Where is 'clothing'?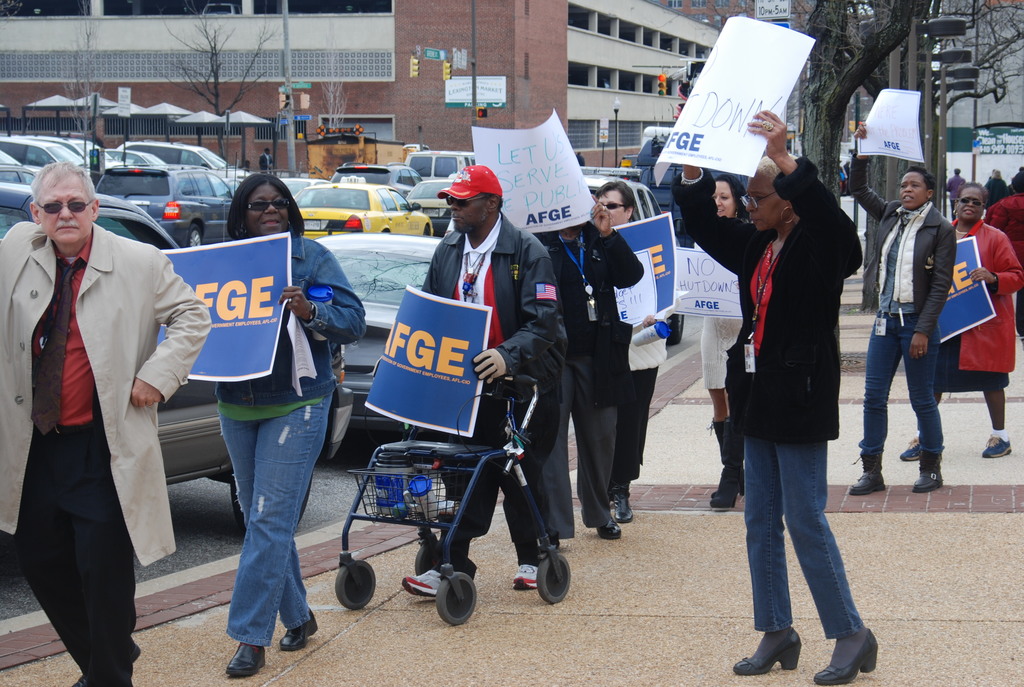
box(6, 185, 189, 658).
